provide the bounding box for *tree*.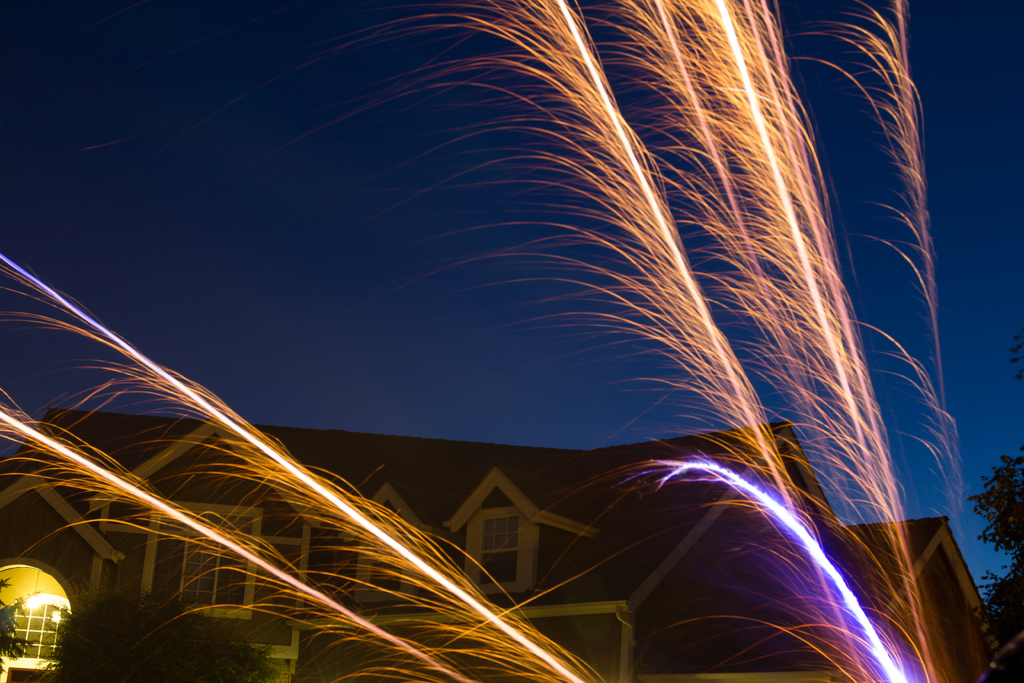
(969, 322, 1023, 682).
